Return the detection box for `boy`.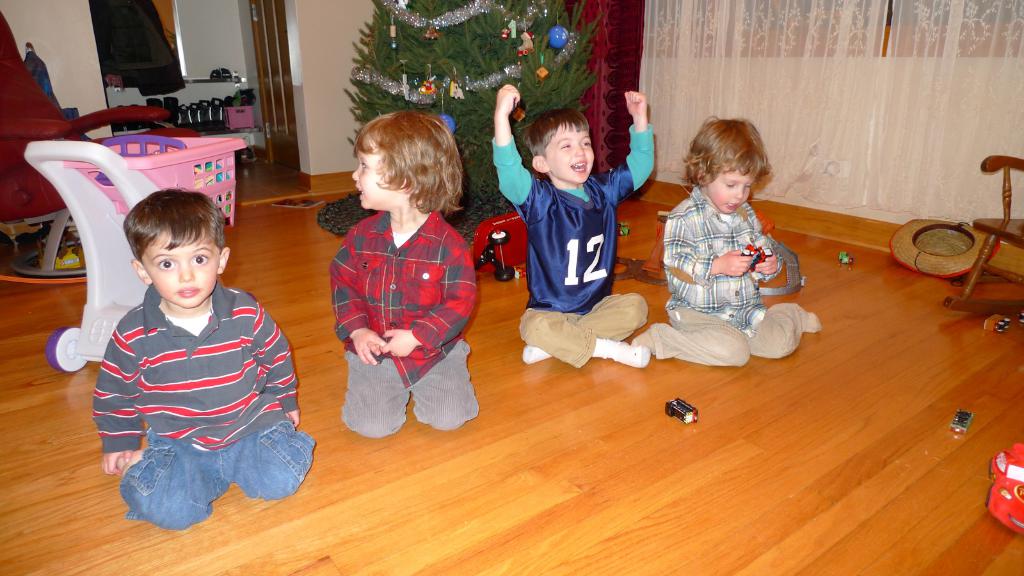
crop(633, 114, 820, 369).
